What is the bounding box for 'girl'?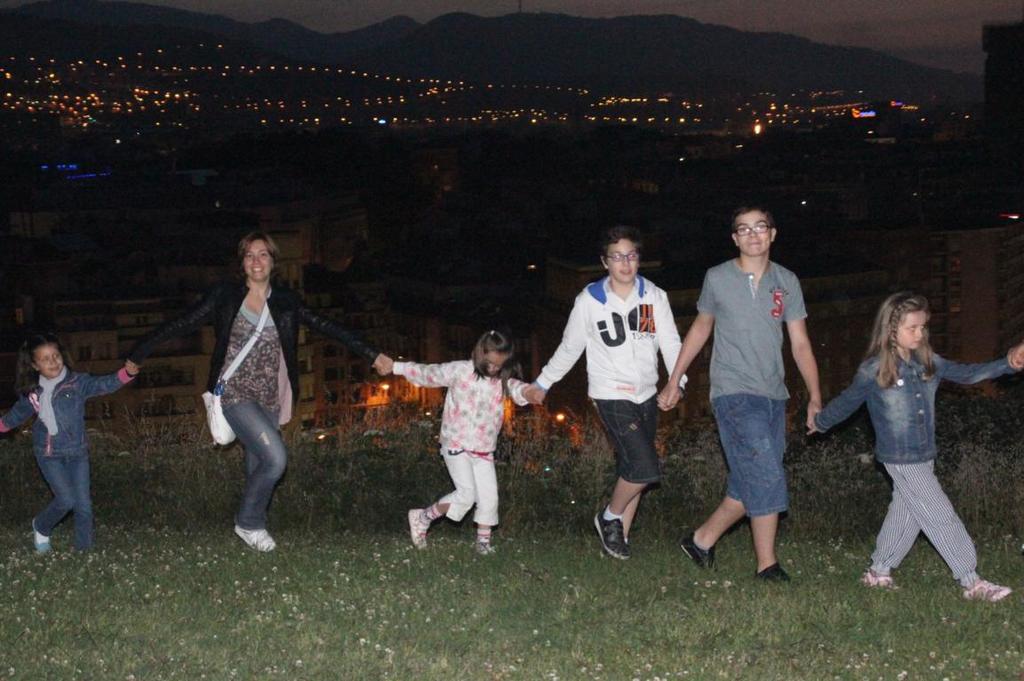
x1=814 y1=275 x2=1020 y2=597.
